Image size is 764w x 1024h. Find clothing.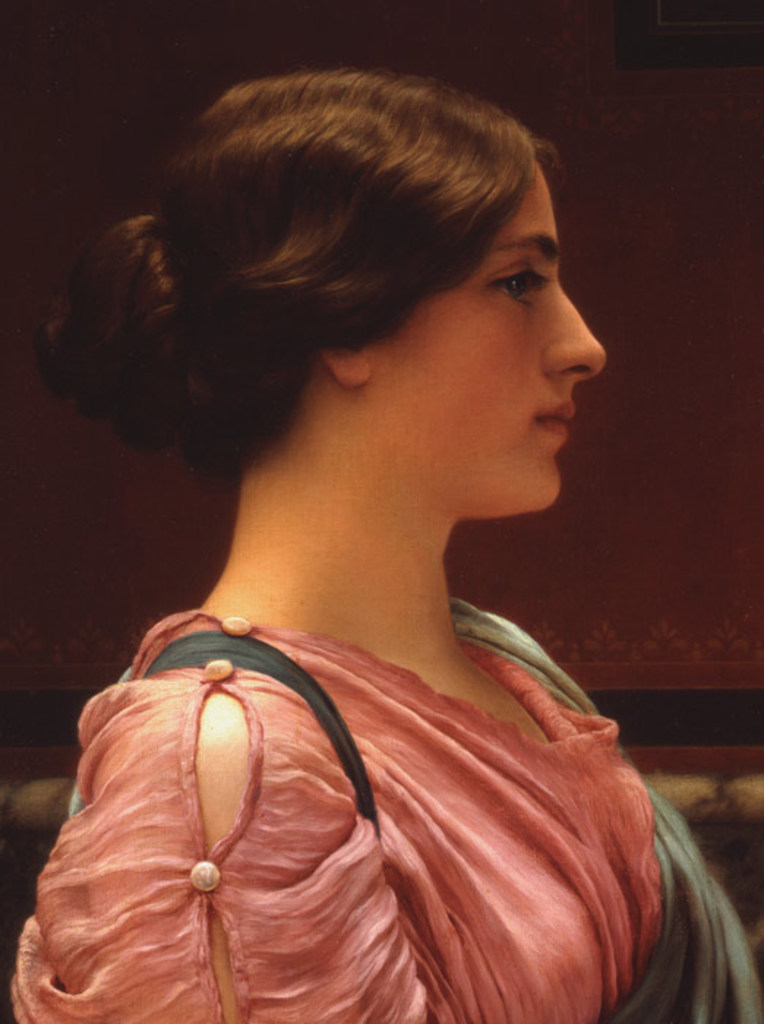
region(0, 622, 758, 1023).
